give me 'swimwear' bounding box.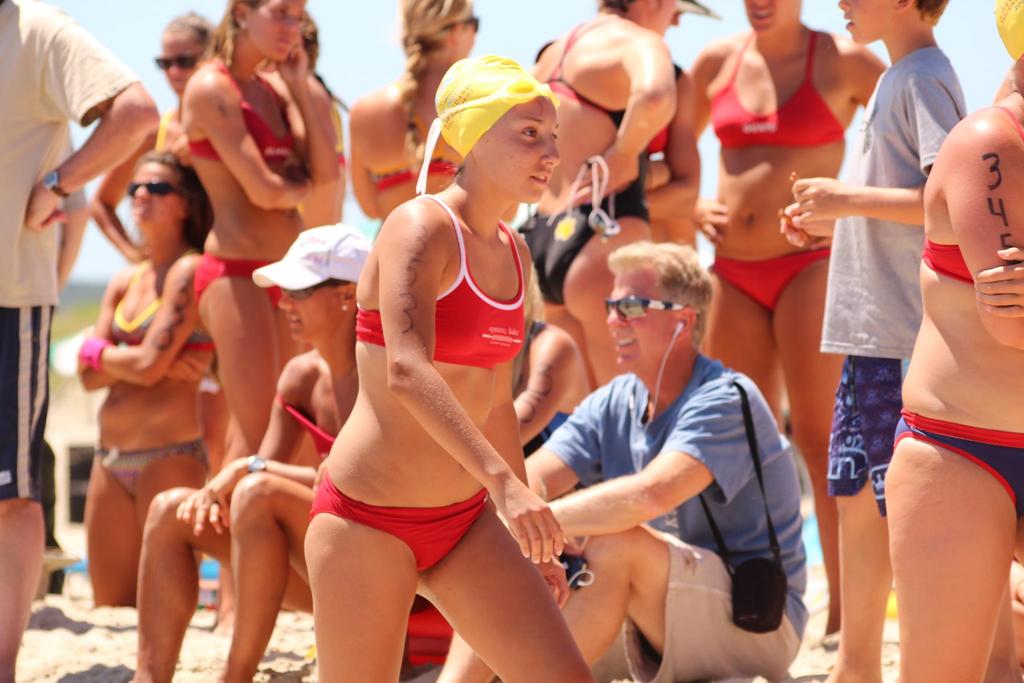
(left=188, top=251, right=301, bottom=318).
